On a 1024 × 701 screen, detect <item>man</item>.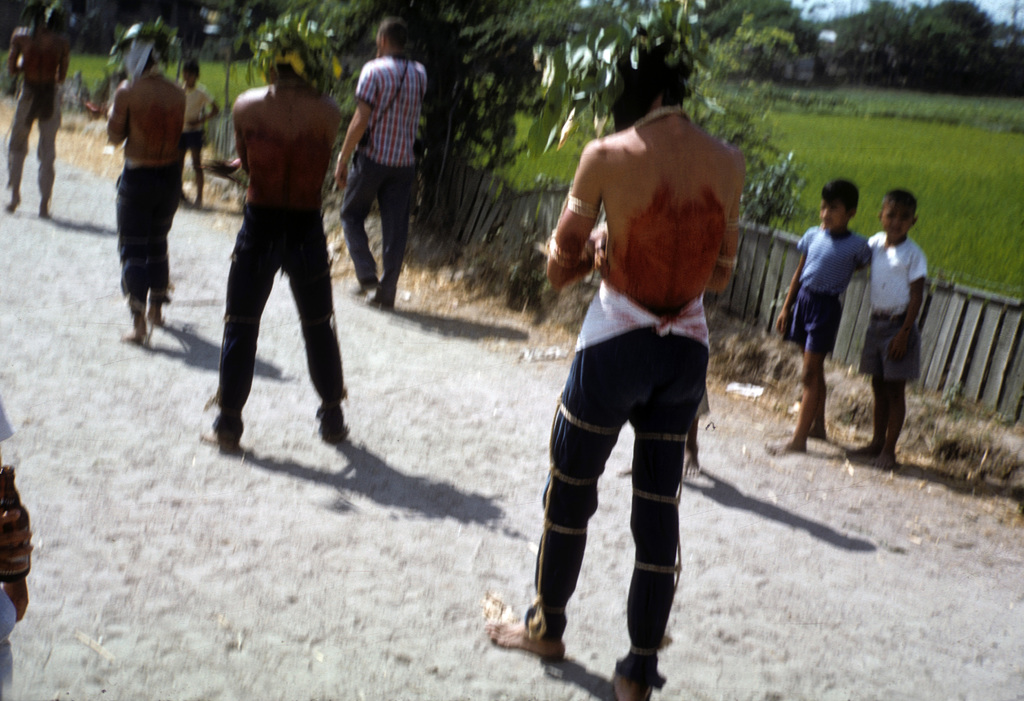
detection(199, 35, 355, 479).
